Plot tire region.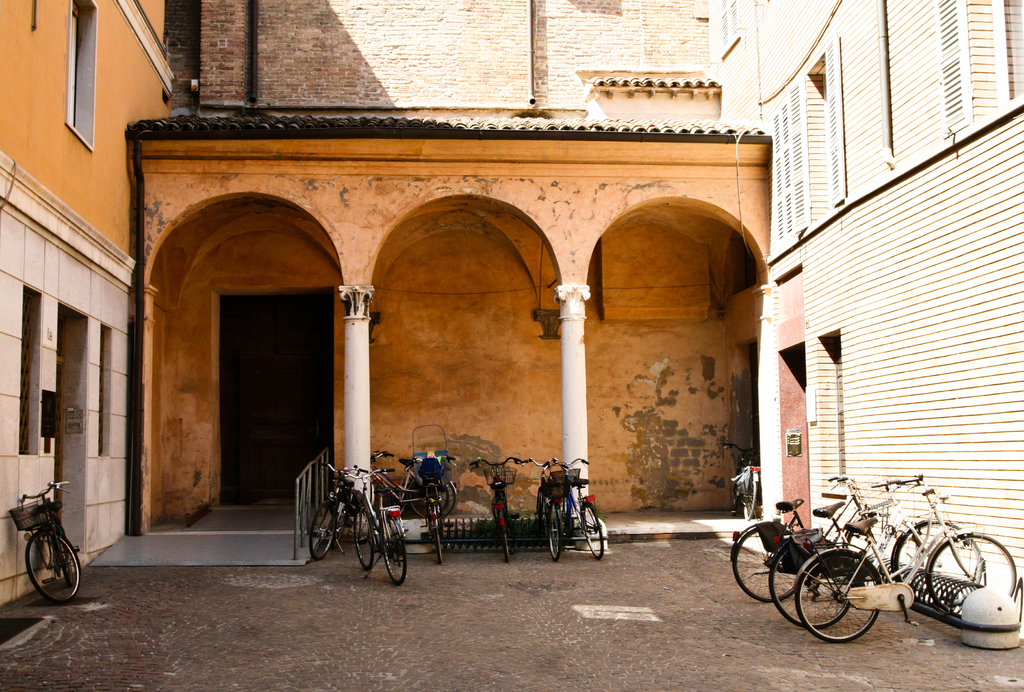
Plotted at pyautogui.locateOnScreen(547, 506, 561, 560).
